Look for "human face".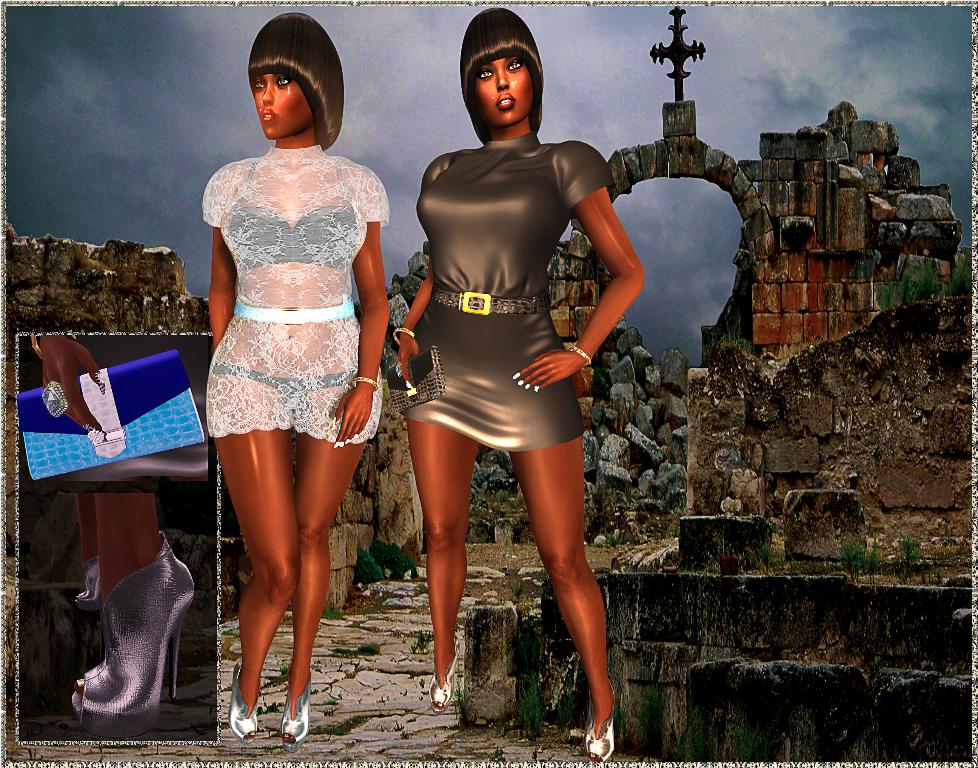
Found: region(251, 72, 309, 136).
